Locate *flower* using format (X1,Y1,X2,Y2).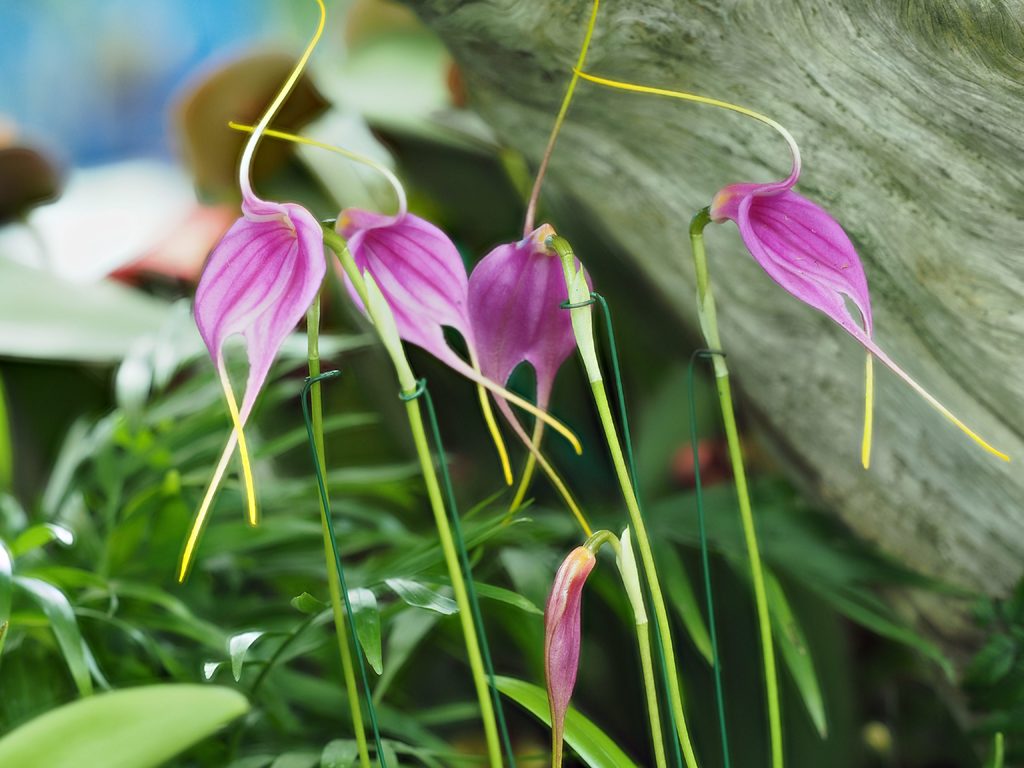
(541,522,637,762).
